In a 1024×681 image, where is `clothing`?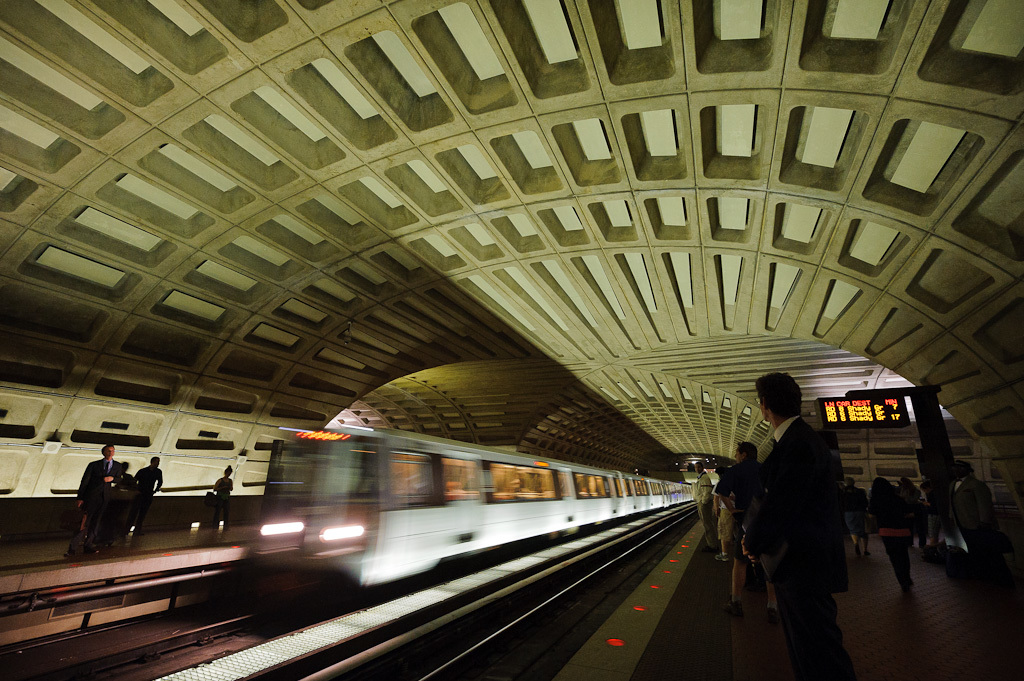
bbox=[132, 460, 161, 527].
